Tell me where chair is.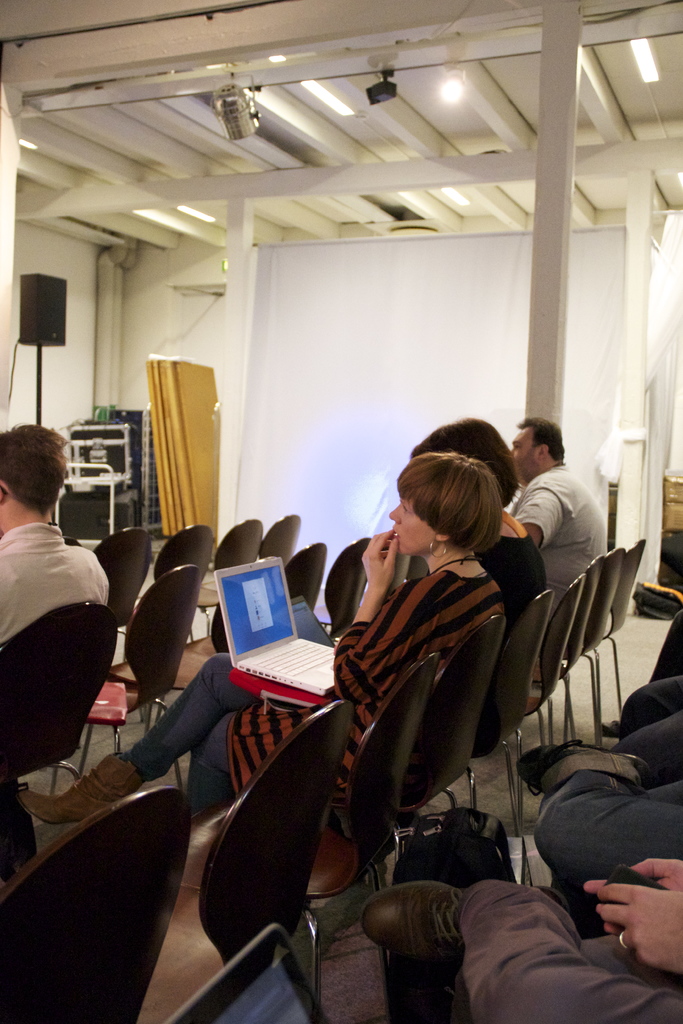
chair is at region(286, 659, 436, 1023).
